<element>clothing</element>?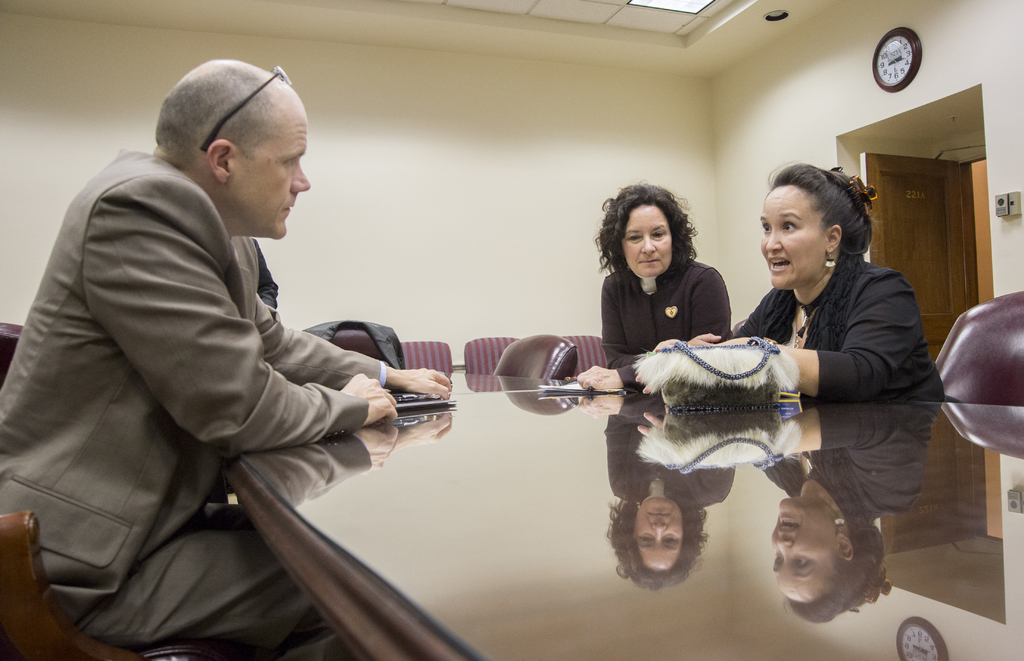
719/249/956/413
